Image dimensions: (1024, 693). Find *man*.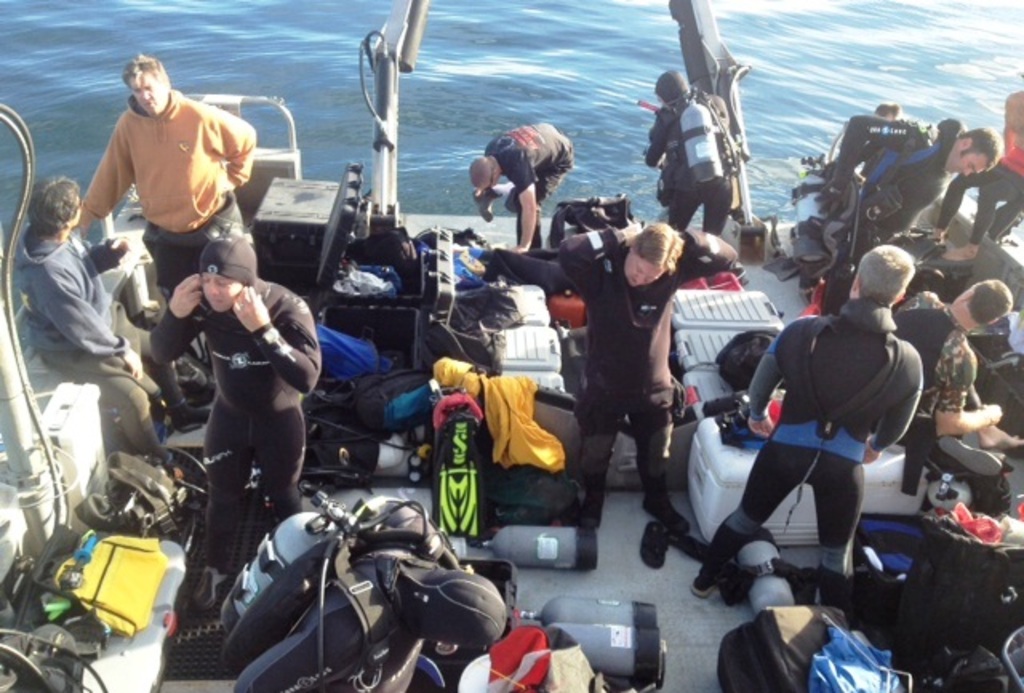
pyautogui.locateOnScreen(947, 74, 1022, 254).
